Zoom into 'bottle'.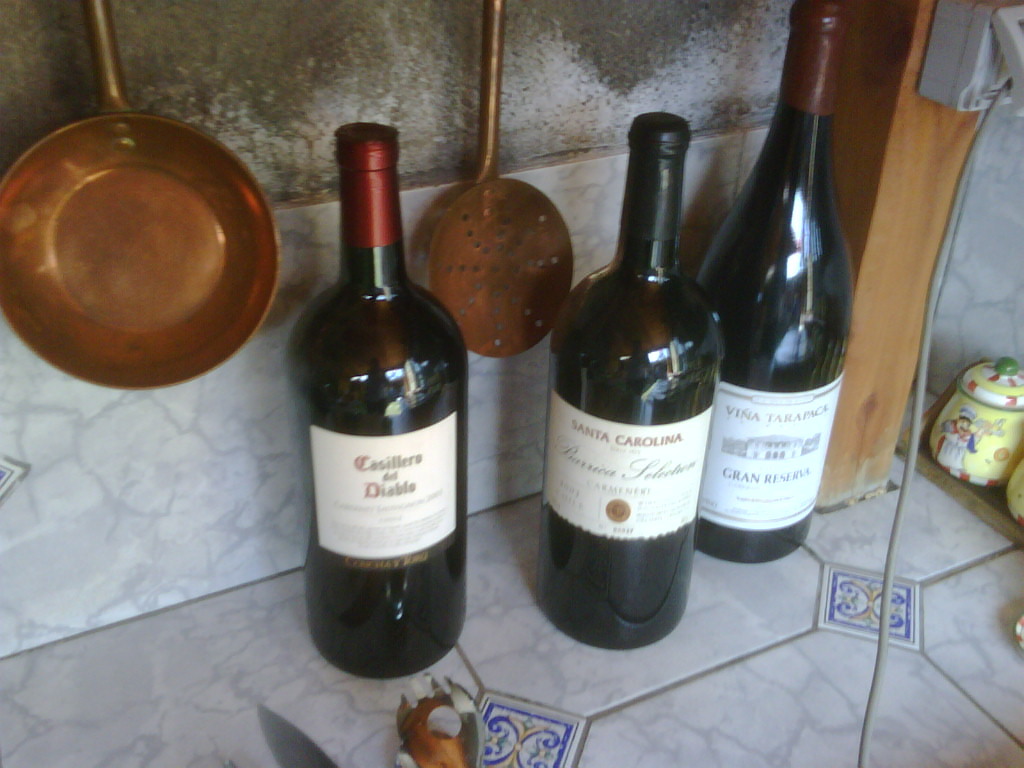
Zoom target: 295/120/464/681.
